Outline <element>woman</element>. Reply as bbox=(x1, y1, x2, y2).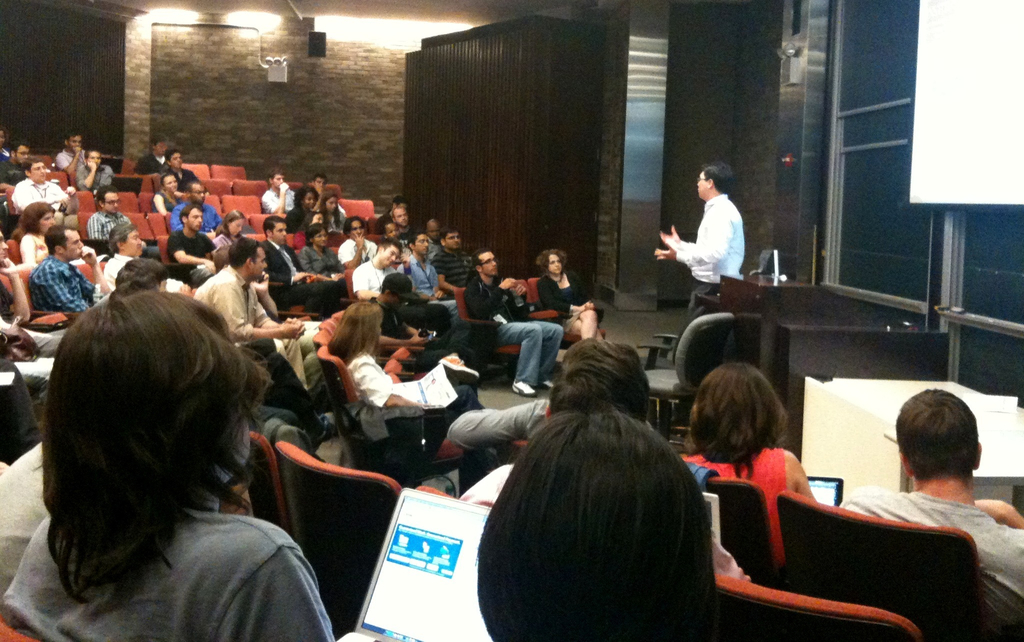
bbox=(216, 210, 241, 249).
